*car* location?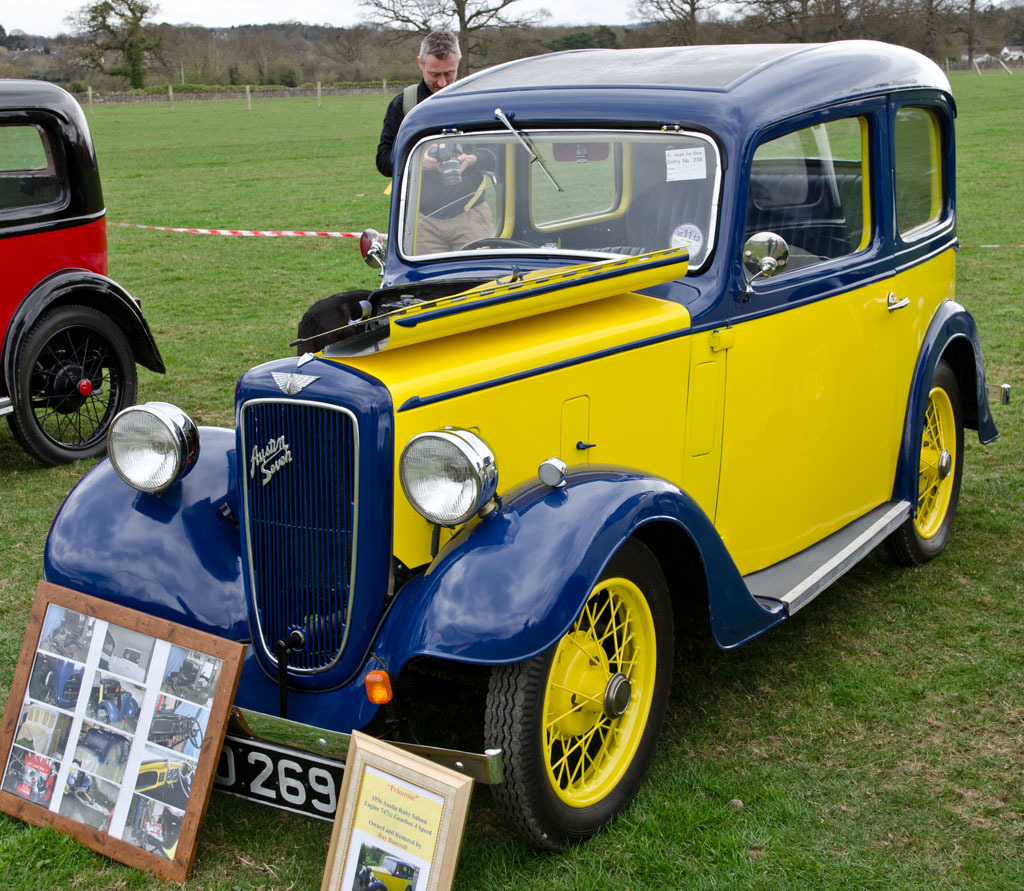
[left=0, top=79, right=167, bottom=467]
